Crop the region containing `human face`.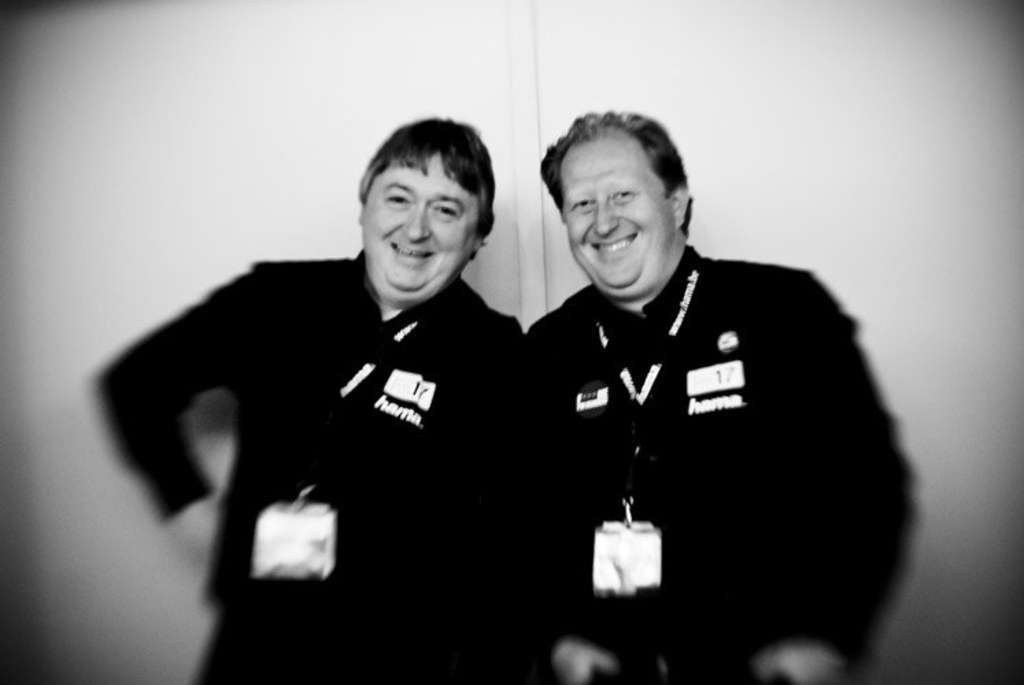
Crop region: (left=361, top=147, right=480, bottom=300).
